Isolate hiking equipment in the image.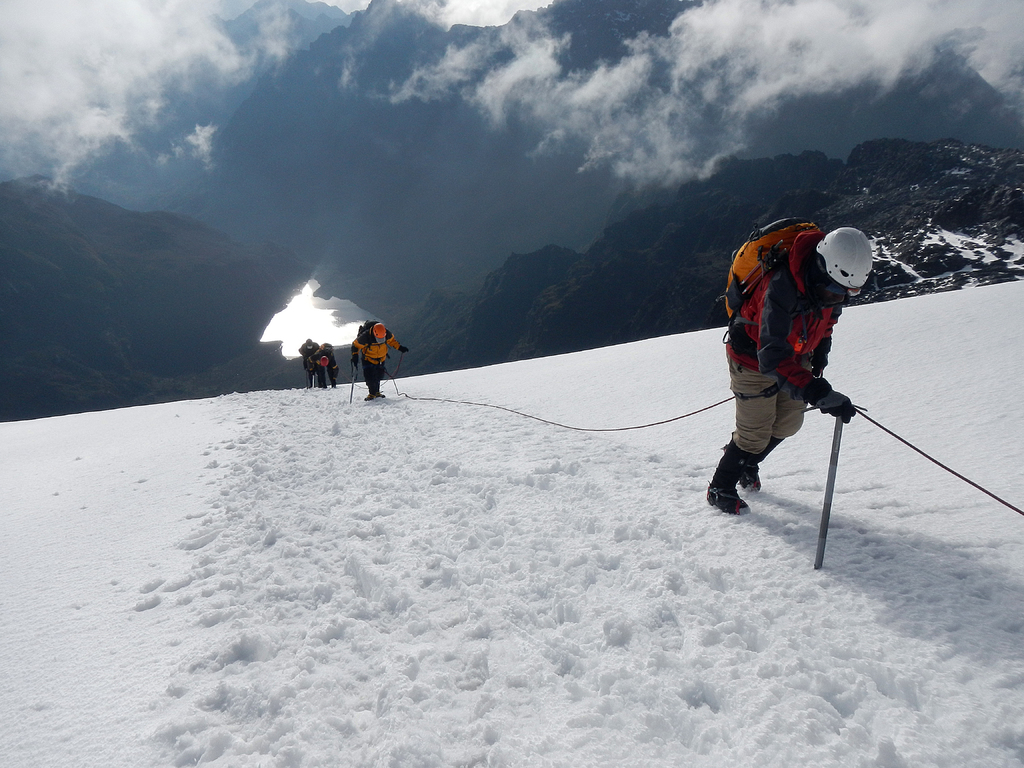
Isolated region: 811 415 843 570.
